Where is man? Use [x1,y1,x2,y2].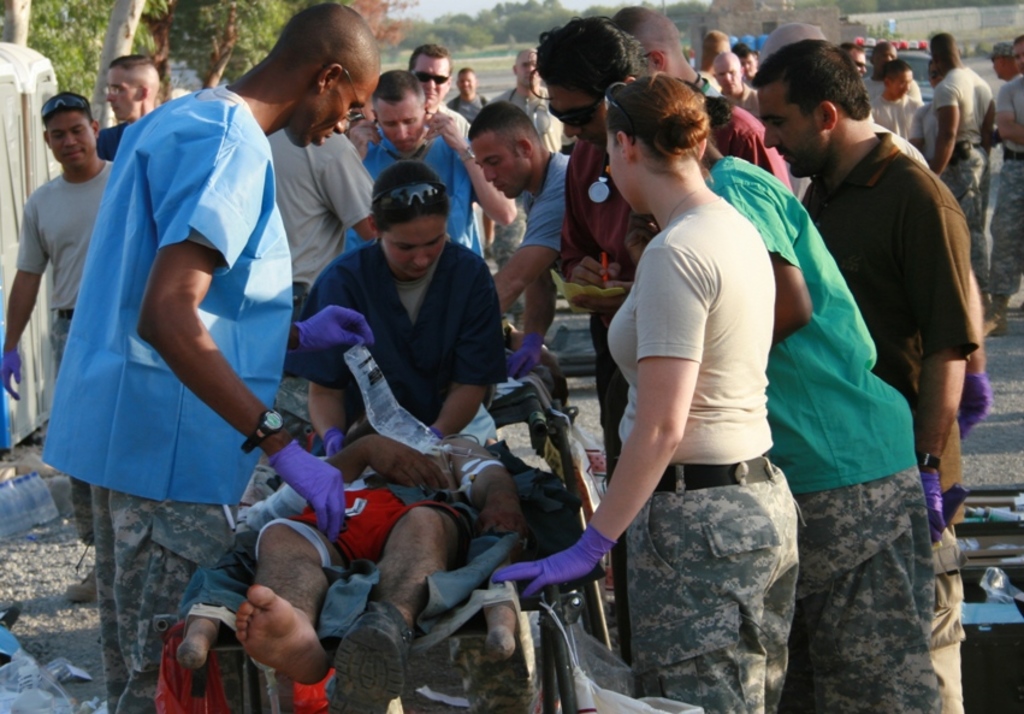
[736,46,993,669].
